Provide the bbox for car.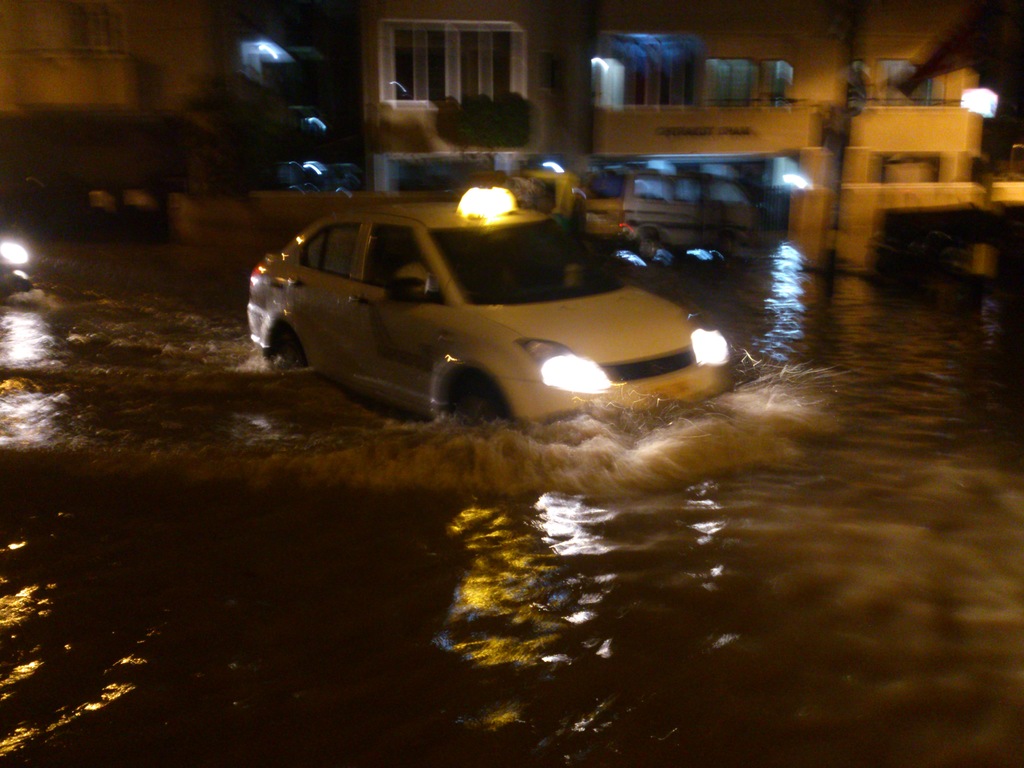
(243,182,733,426).
